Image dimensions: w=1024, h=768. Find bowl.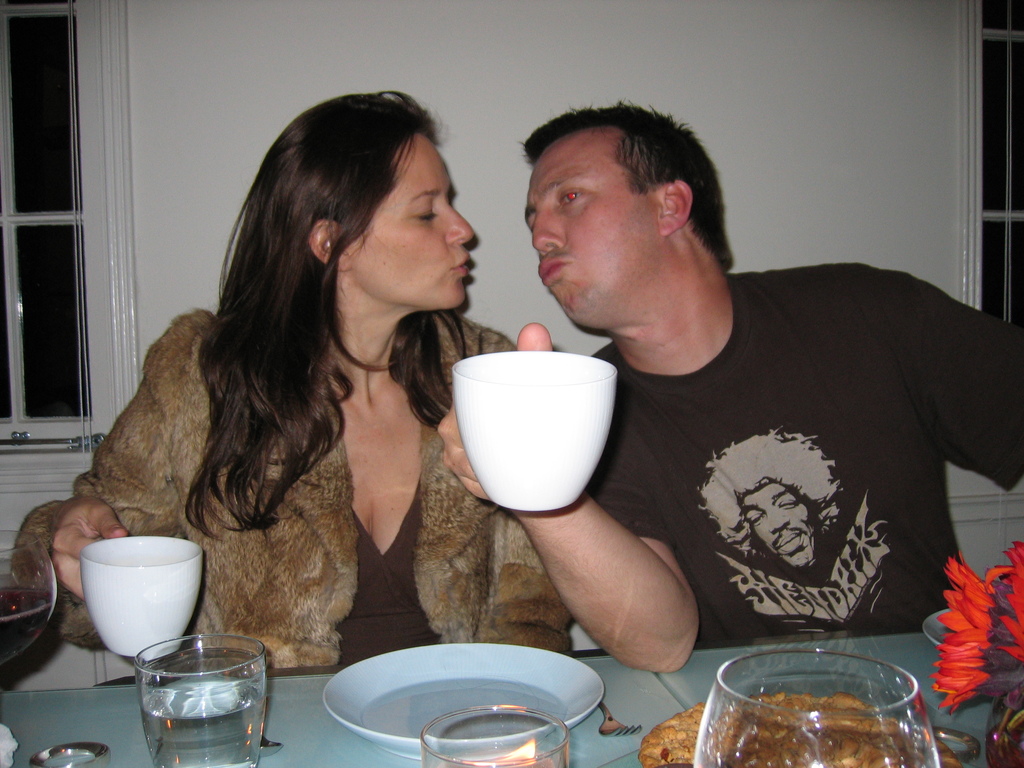
x1=319, y1=637, x2=606, y2=761.
